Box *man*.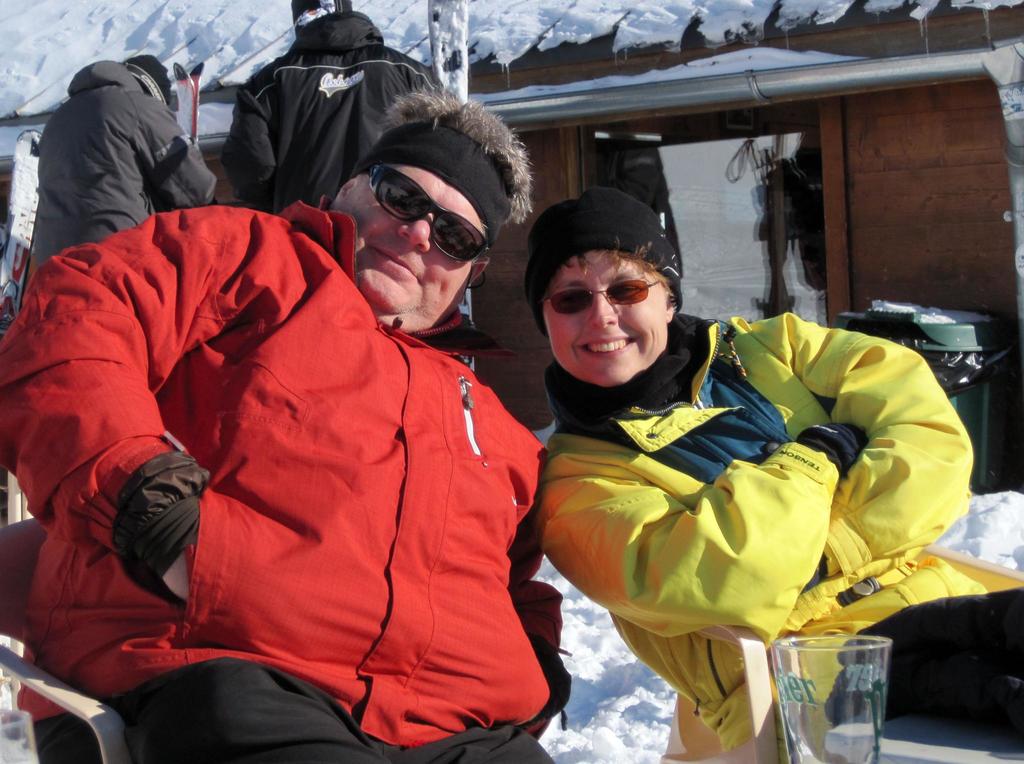
BBox(4, 82, 603, 763).
